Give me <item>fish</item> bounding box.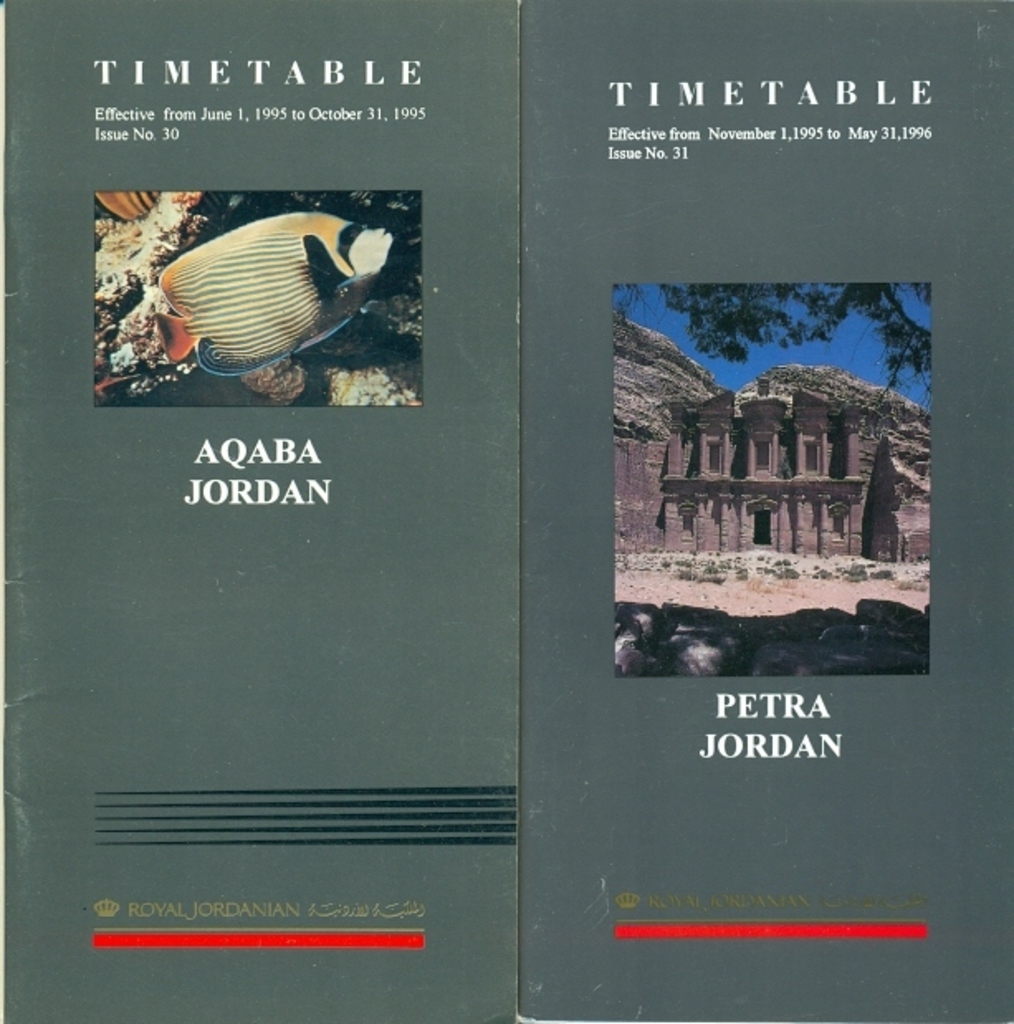
detection(106, 197, 445, 394).
